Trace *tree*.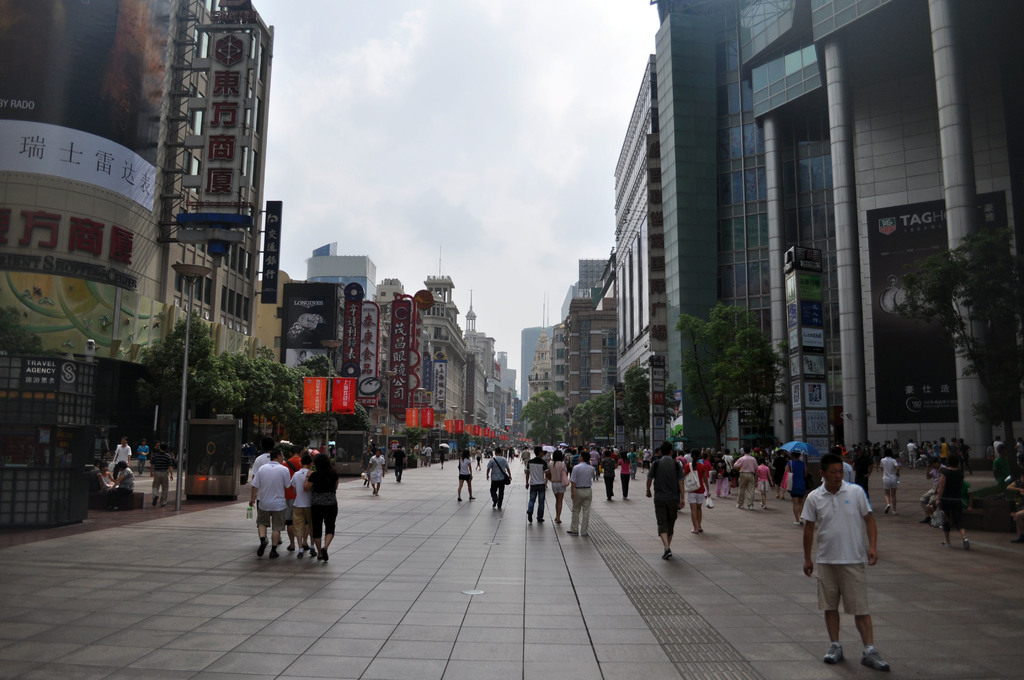
Traced to [518,382,559,449].
